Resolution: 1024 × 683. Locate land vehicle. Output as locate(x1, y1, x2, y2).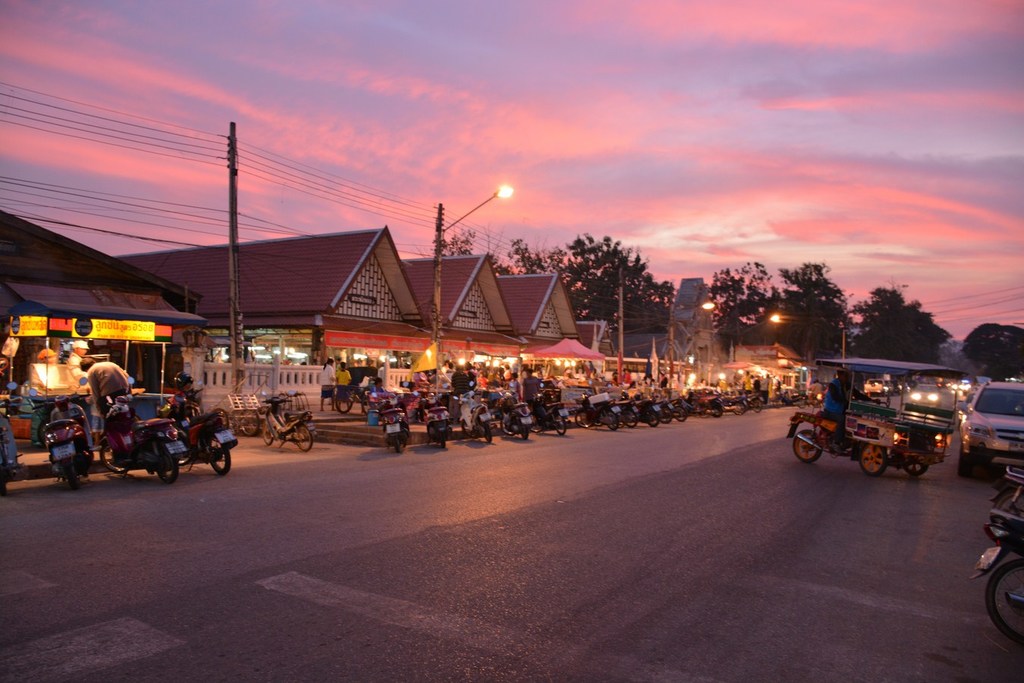
locate(798, 360, 975, 480).
